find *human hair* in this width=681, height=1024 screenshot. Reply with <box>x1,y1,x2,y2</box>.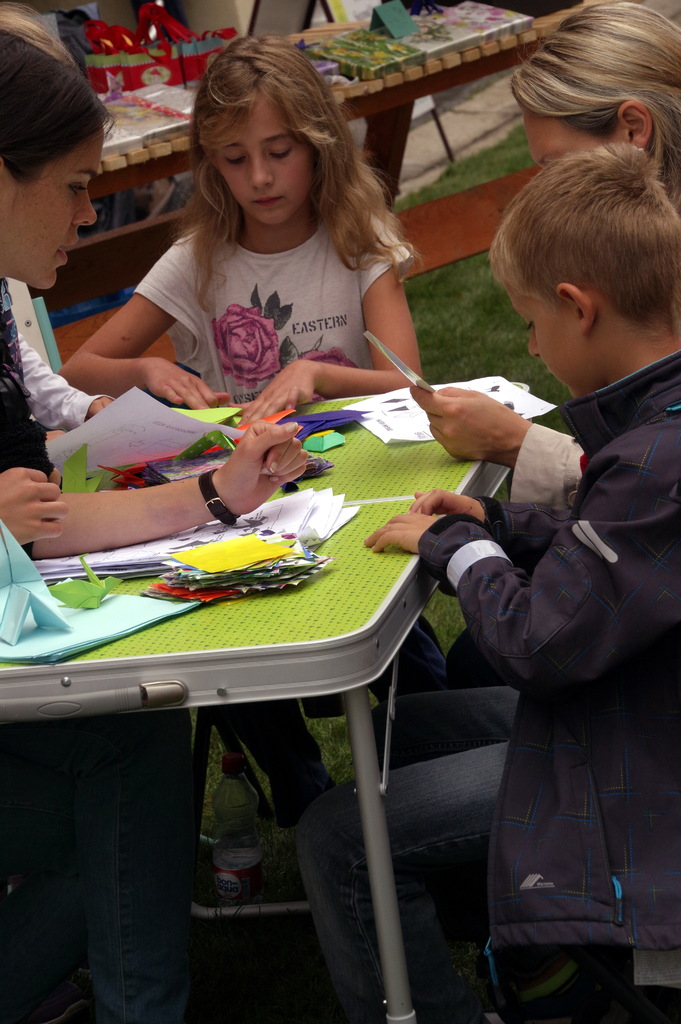
<box>8,22,106,192</box>.
